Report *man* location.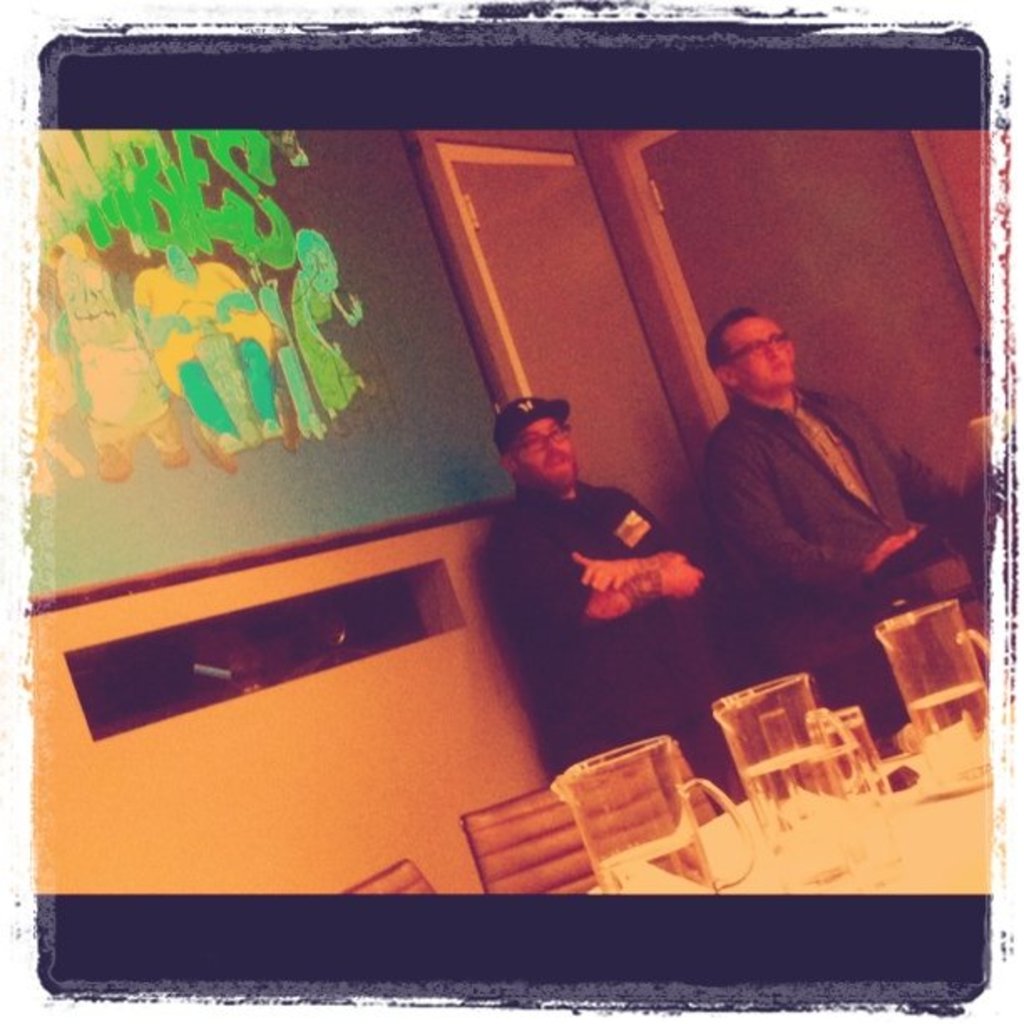
Report: [698,305,991,746].
